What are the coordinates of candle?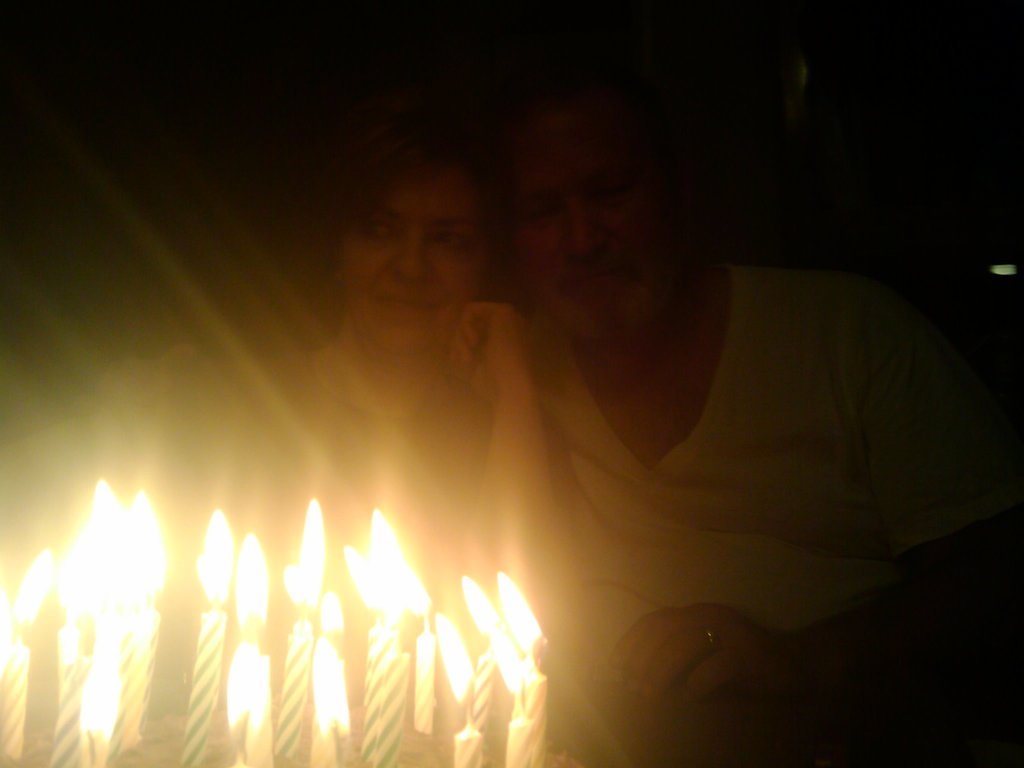
[left=0, top=549, right=52, bottom=767].
